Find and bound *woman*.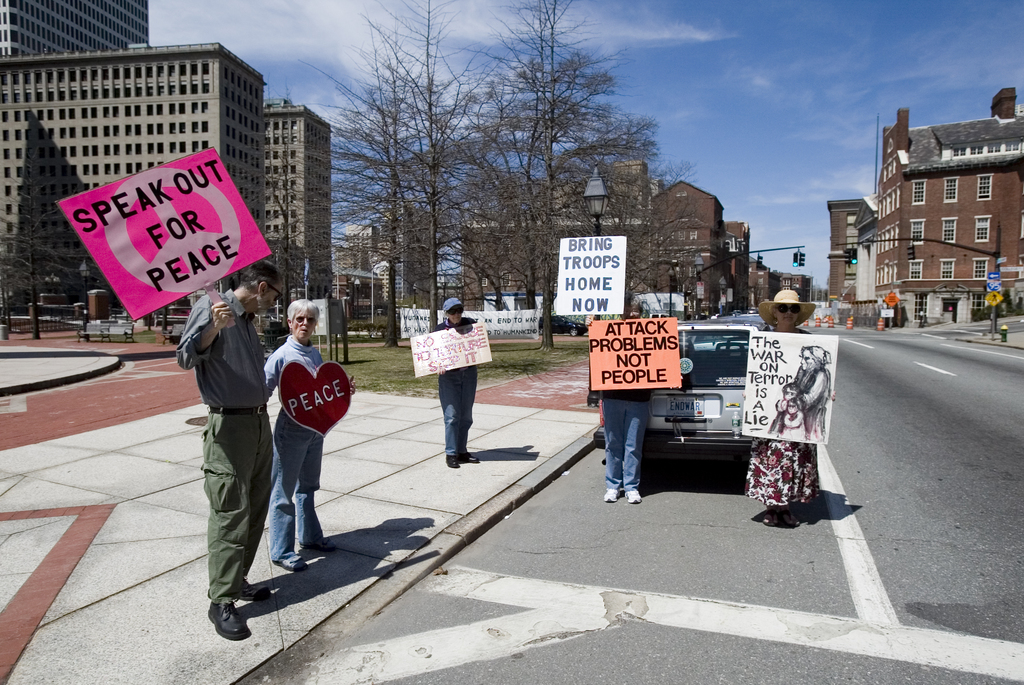
Bound: [436,298,481,471].
